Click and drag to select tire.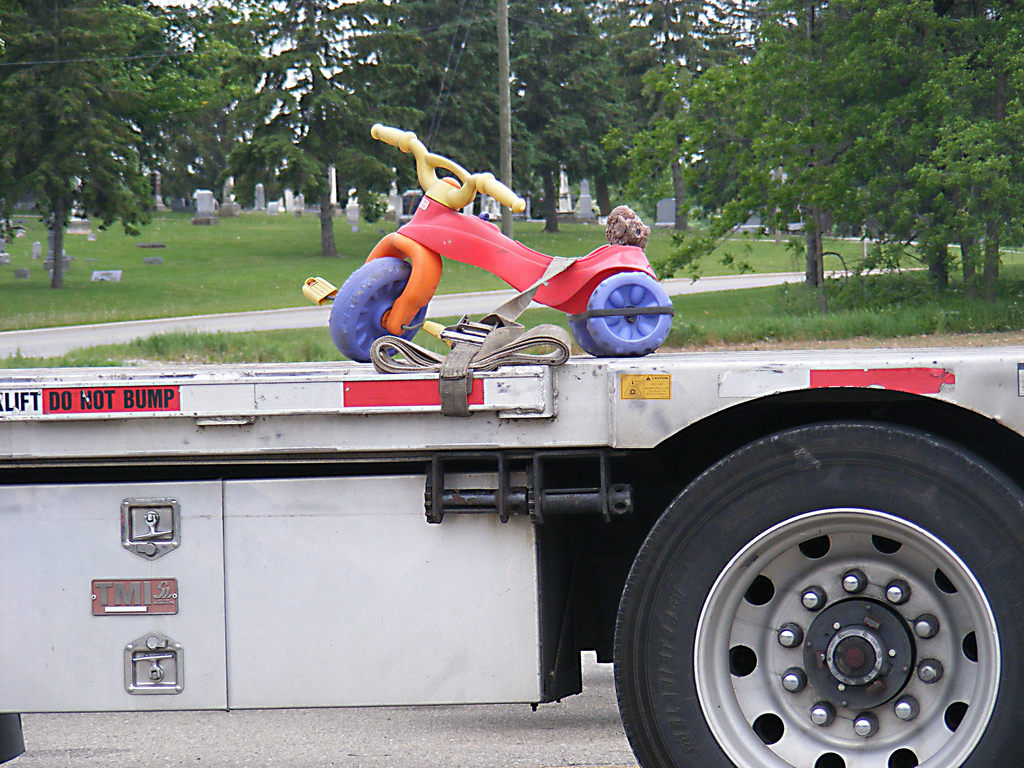
Selection: 612:414:1023:767.
